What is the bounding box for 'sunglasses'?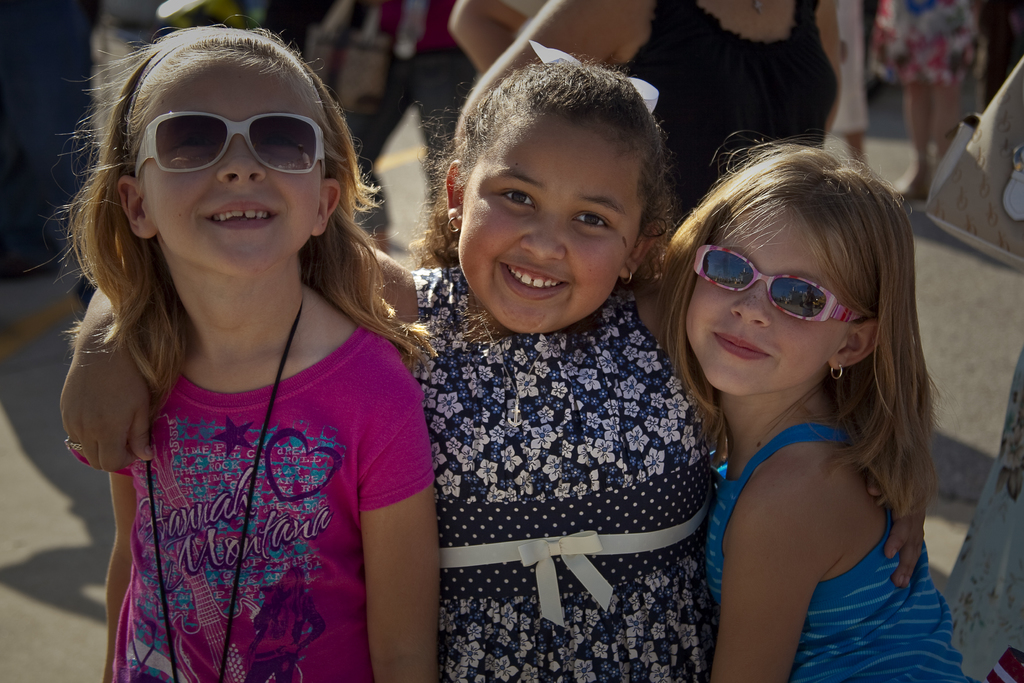
bbox=[695, 245, 860, 324].
